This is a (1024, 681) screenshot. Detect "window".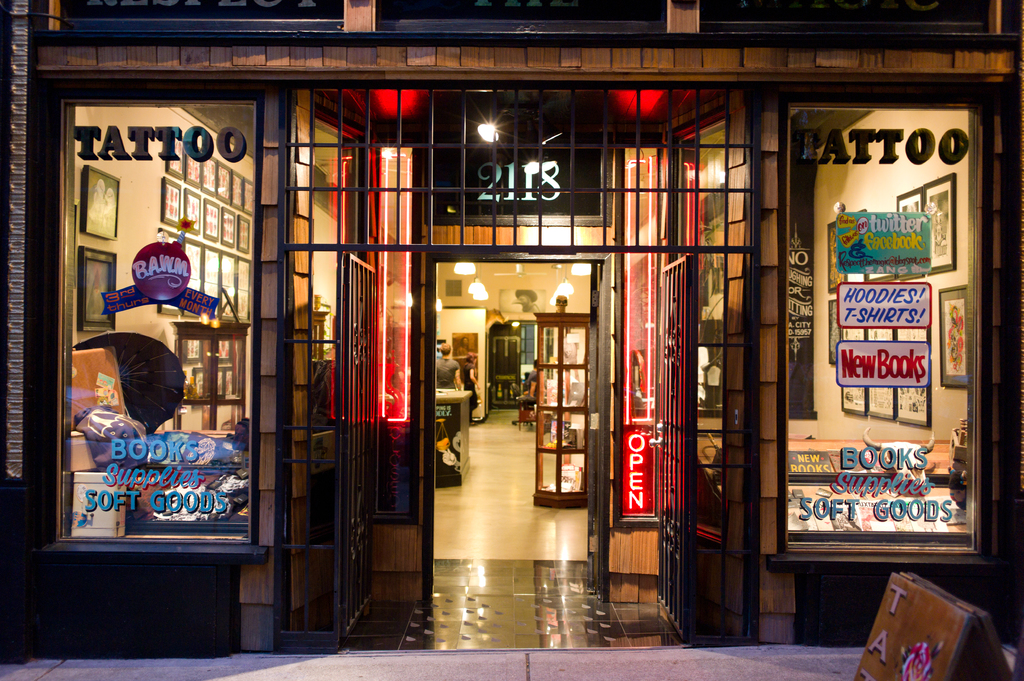
{"left": 775, "top": 76, "right": 1002, "bottom": 562}.
